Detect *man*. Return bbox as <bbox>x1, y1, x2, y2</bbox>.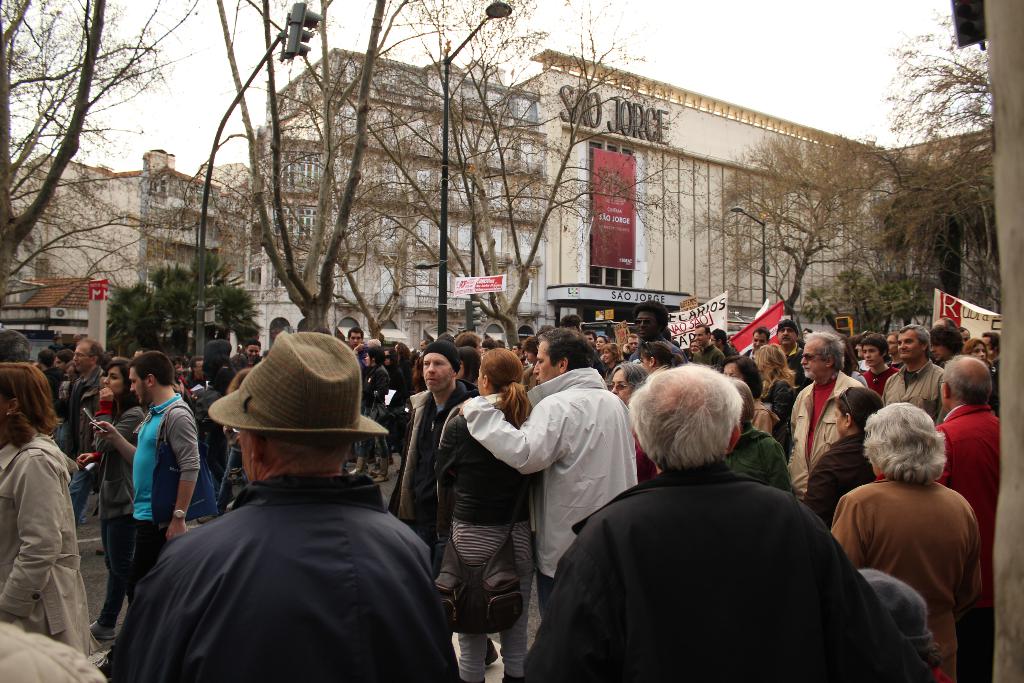
<bbox>341, 329, 367, 346</bbox>.
